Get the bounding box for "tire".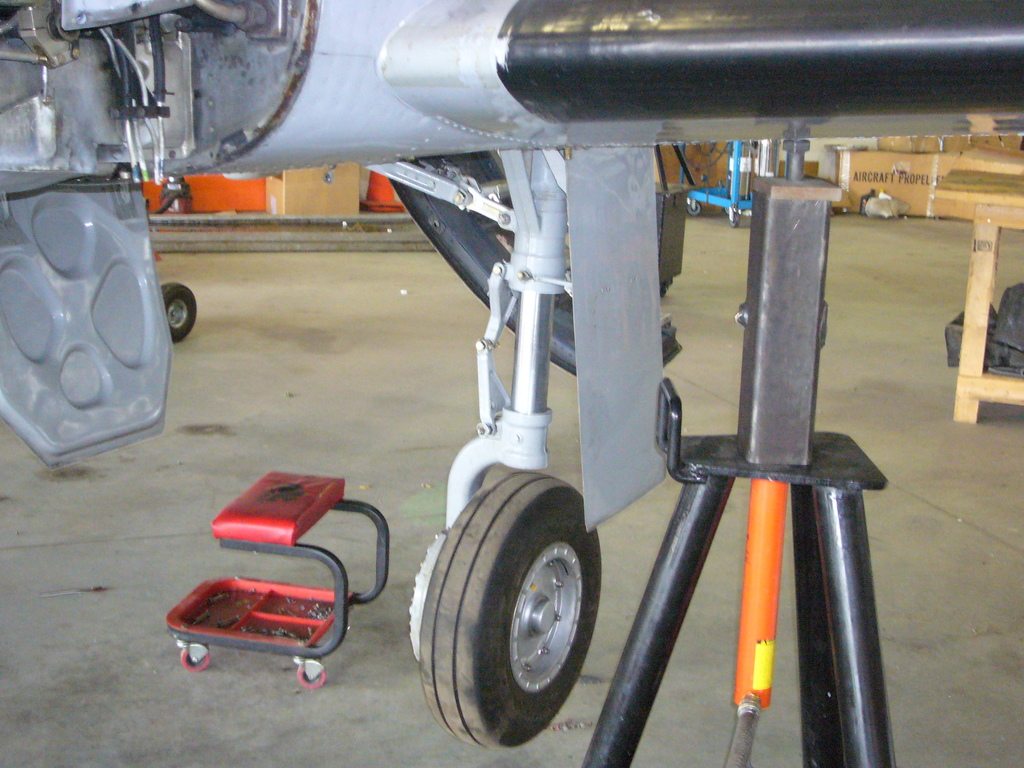
(156,285,201,344).
